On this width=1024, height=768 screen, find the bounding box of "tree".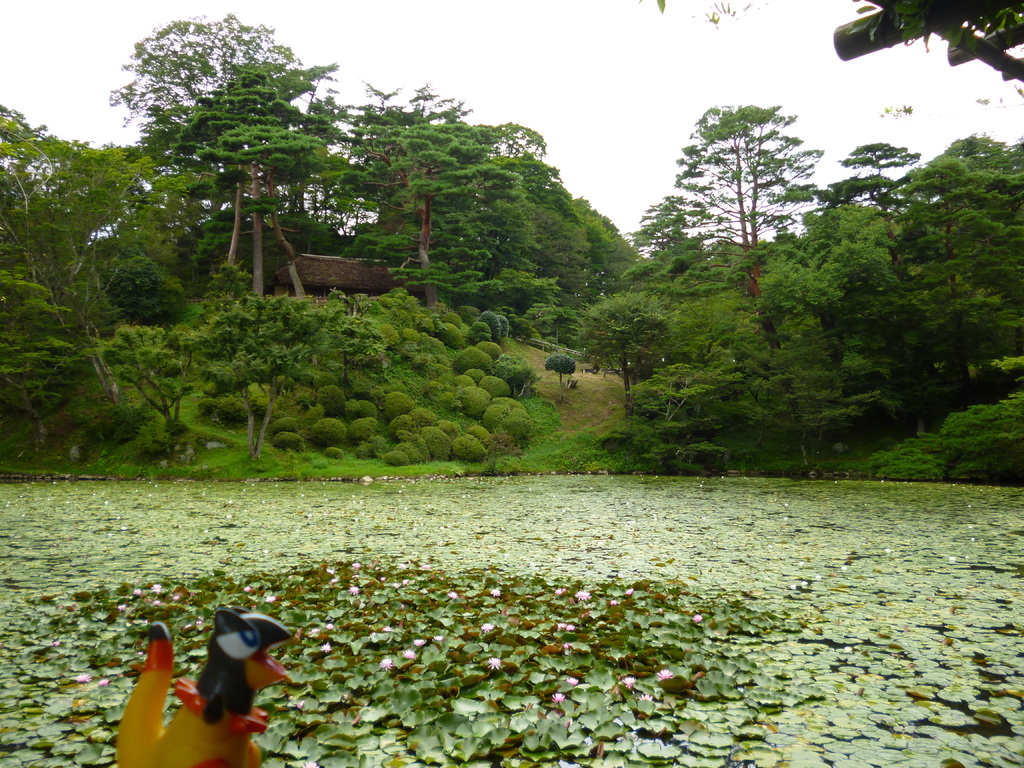
Bounding box: BBox(921, 134, 1023, 371).
